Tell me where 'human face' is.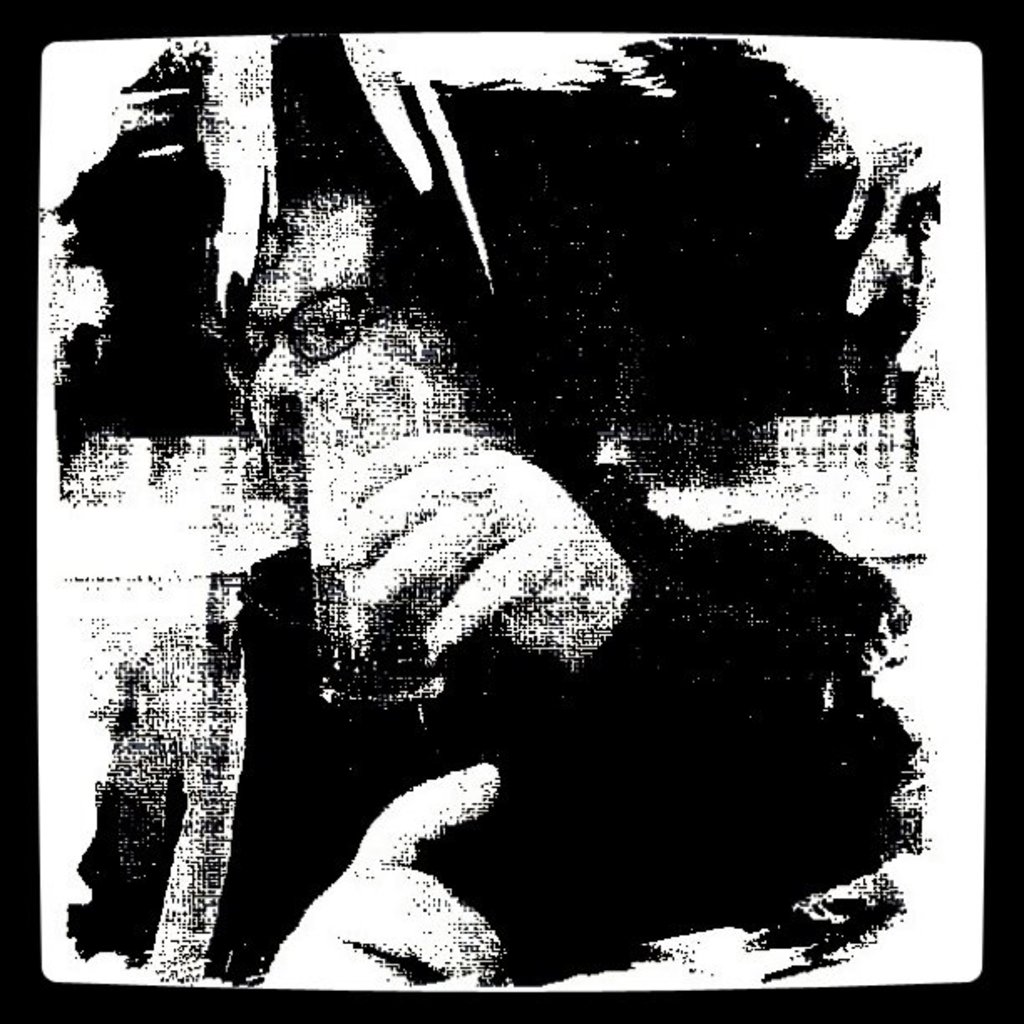
'human face' is at [239, 196, 475, 507].
